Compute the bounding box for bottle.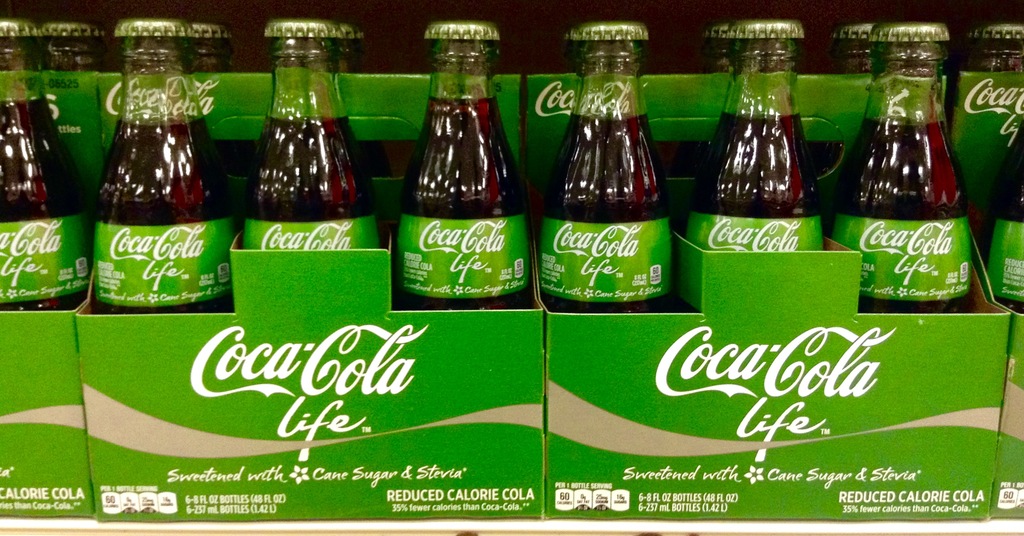
[0, 20, 90, 320].
